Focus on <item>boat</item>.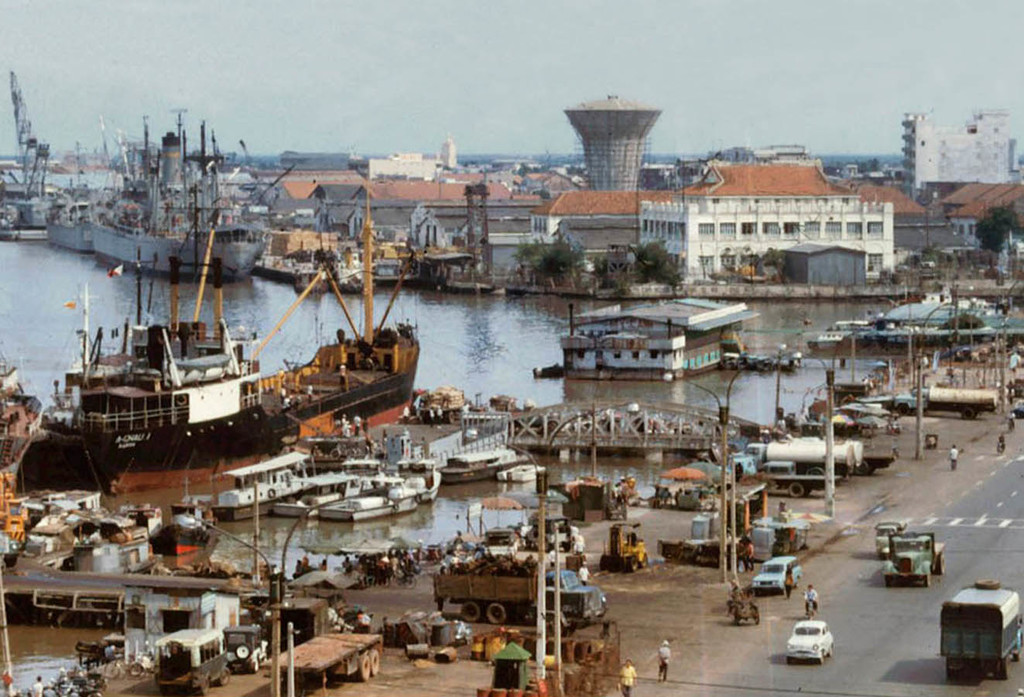
Focused at box(321, 469, 415, 522).
